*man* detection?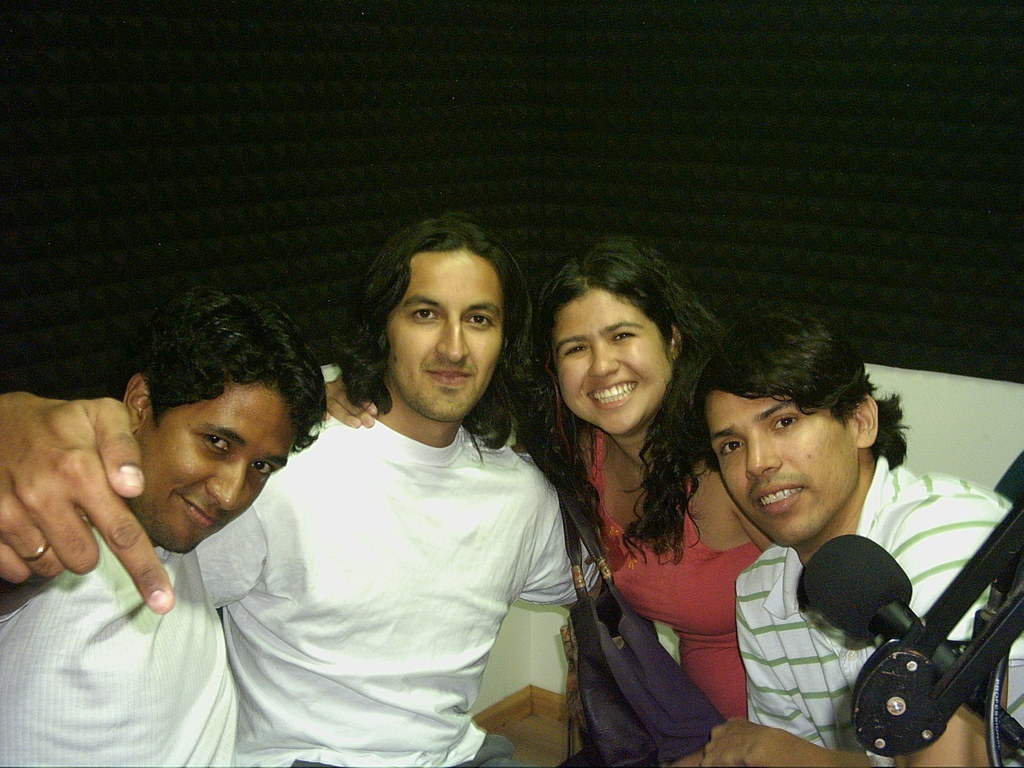
147,228,591,767
